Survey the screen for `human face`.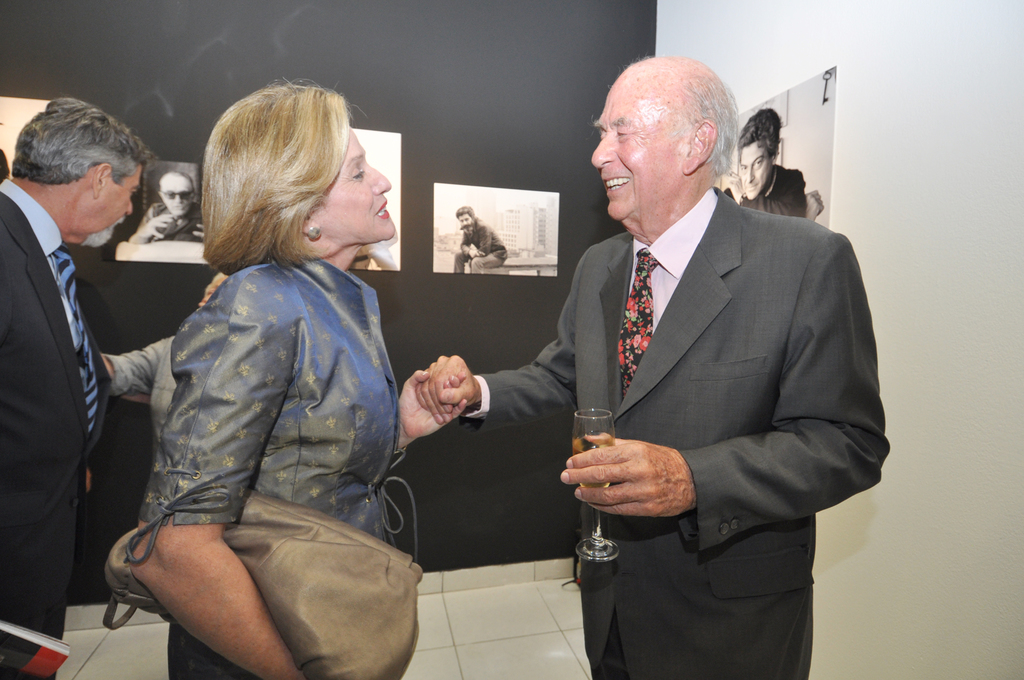
Survey found: bbox=(593, 72, 686, 223).
